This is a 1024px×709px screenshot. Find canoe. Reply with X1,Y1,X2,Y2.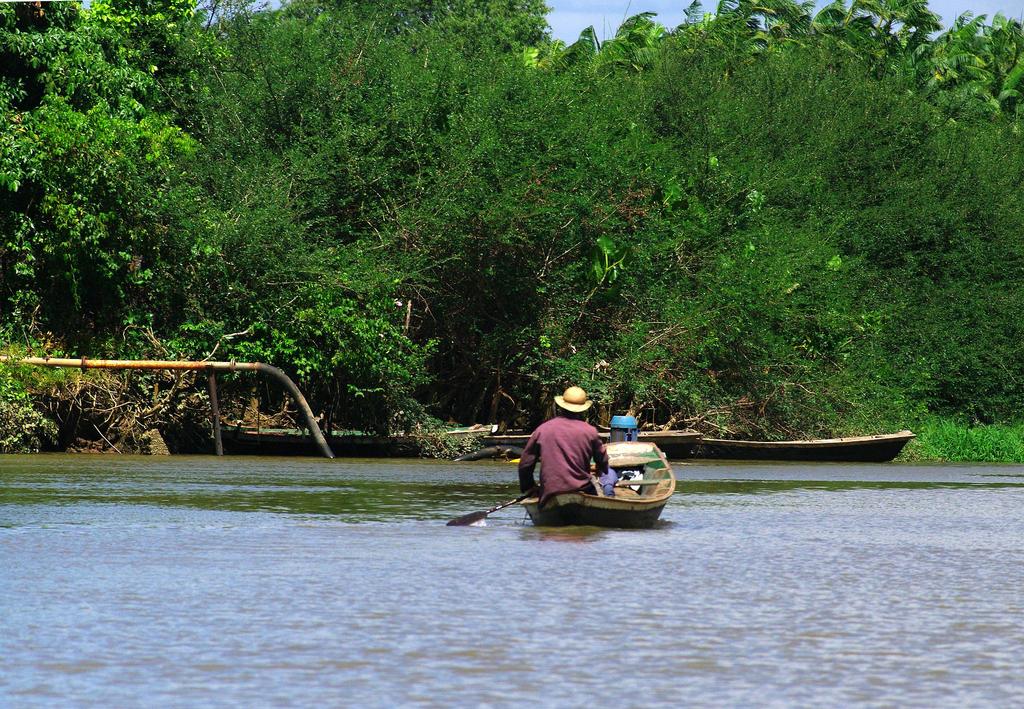
484,434,697,462.
